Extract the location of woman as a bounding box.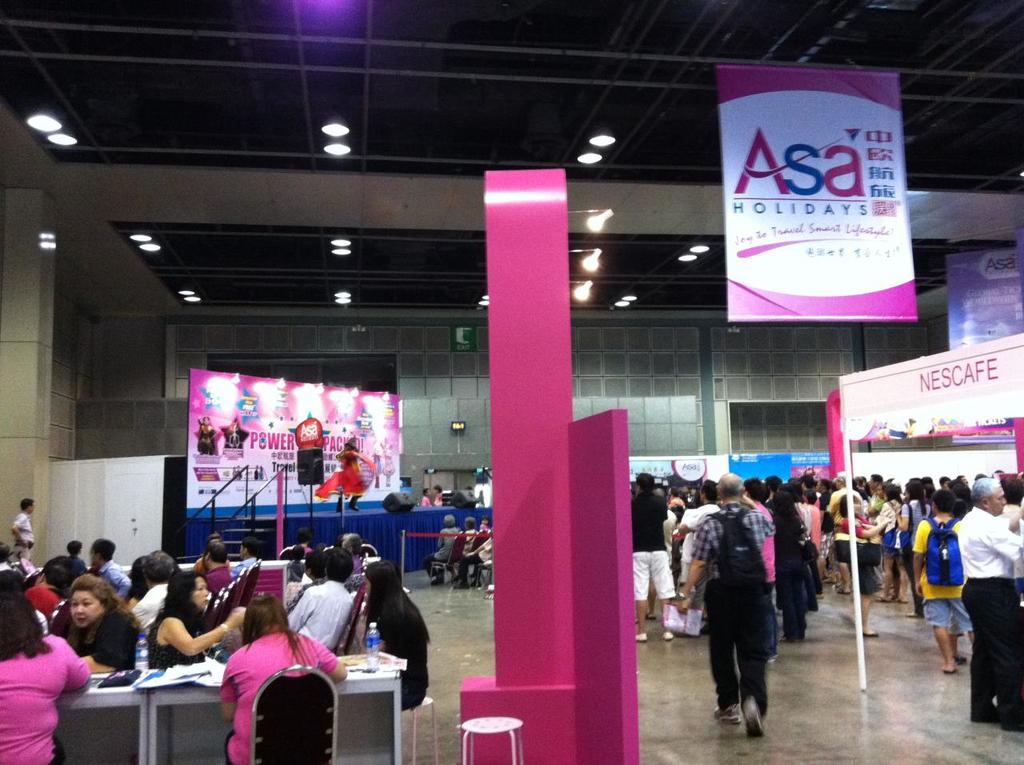
[left=195, top=583, right=331, bottom=759].
